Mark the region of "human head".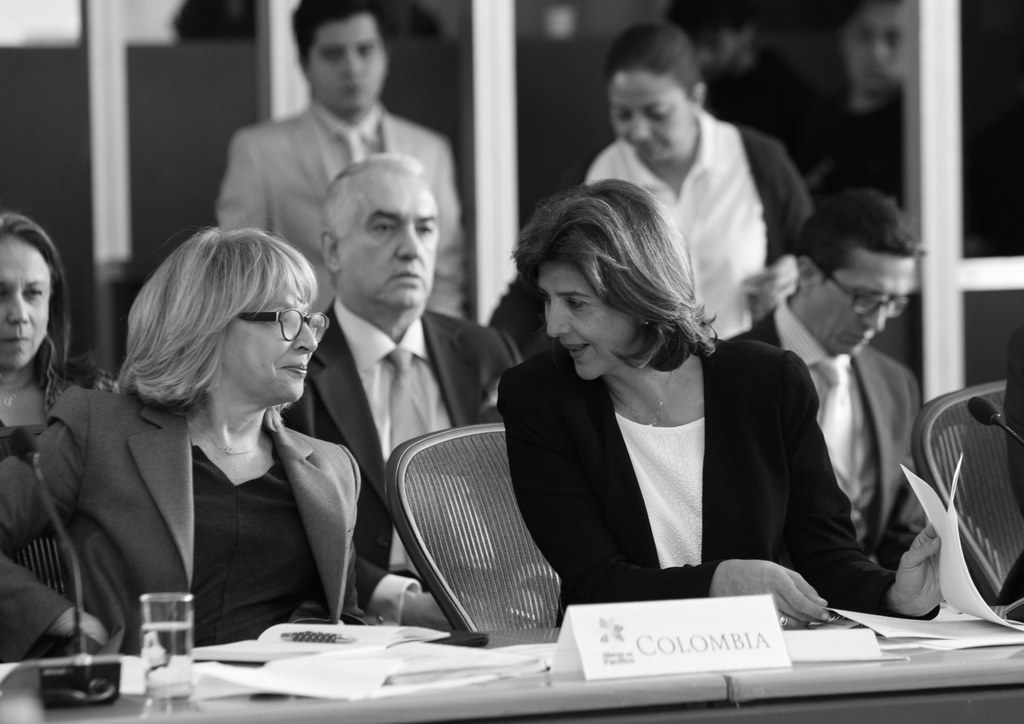
Region: left=841, top=0, right=902, bottom=102.
